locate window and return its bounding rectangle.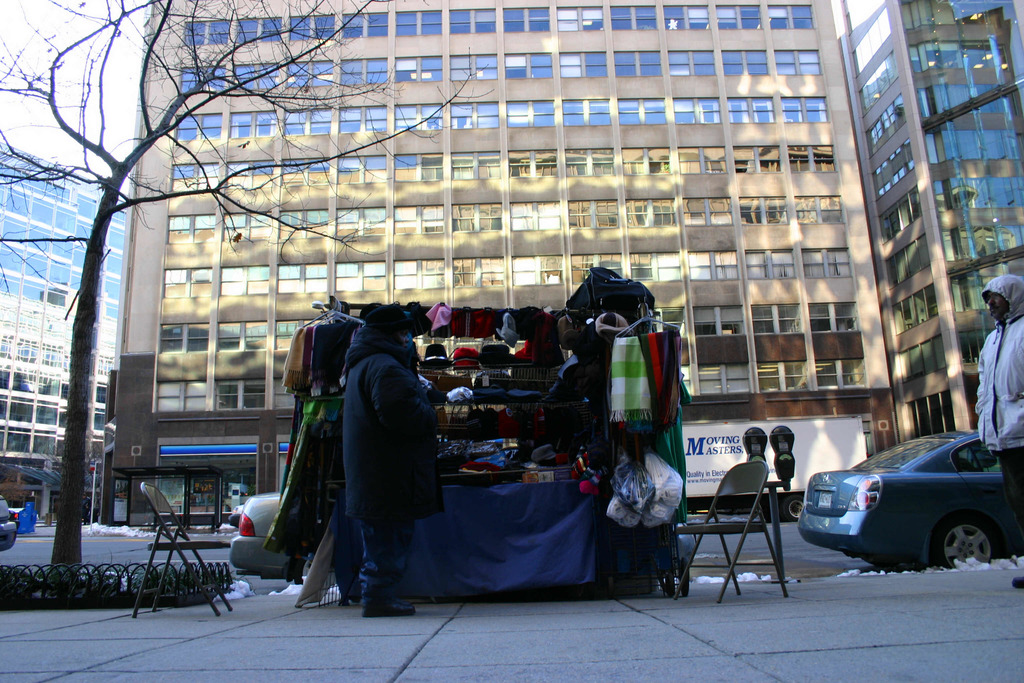
bbox=[866, 94, 905, 154].
